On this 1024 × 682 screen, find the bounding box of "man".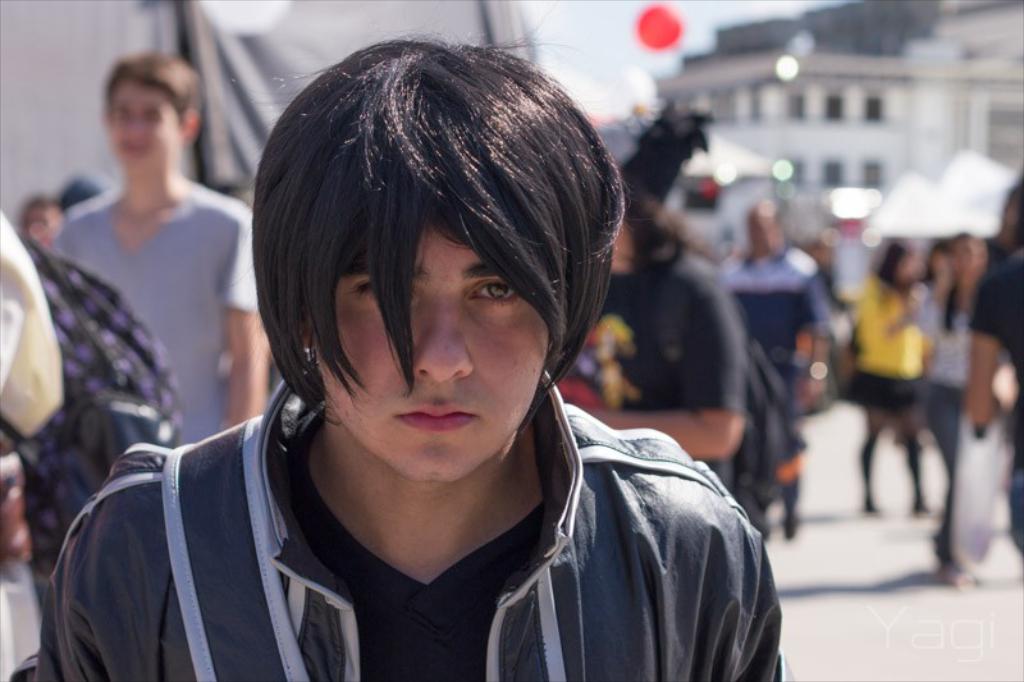
Bounding box: (left=40, top=32, right=795, bottom=681).
